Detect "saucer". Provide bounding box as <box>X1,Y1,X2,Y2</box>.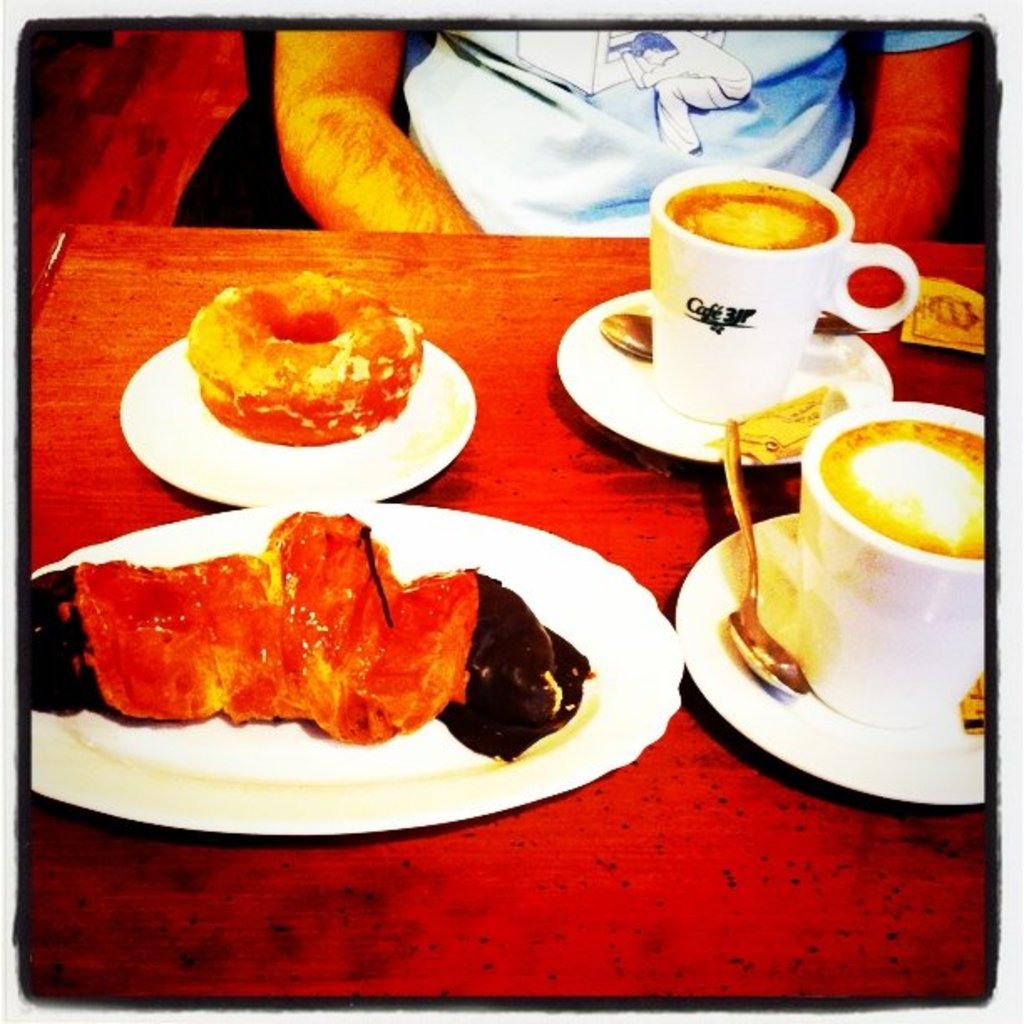
<box>676,505,984,806</box>.
